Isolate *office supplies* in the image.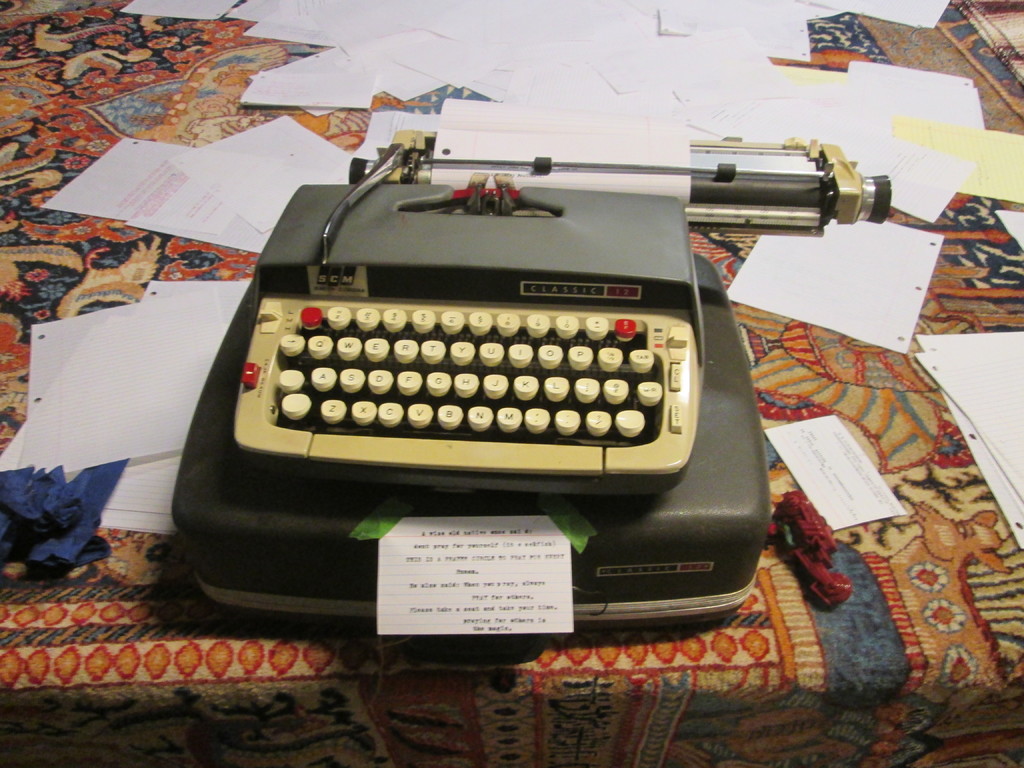
Isolated region: (left=277, top=45, right=425, bottom=132).
